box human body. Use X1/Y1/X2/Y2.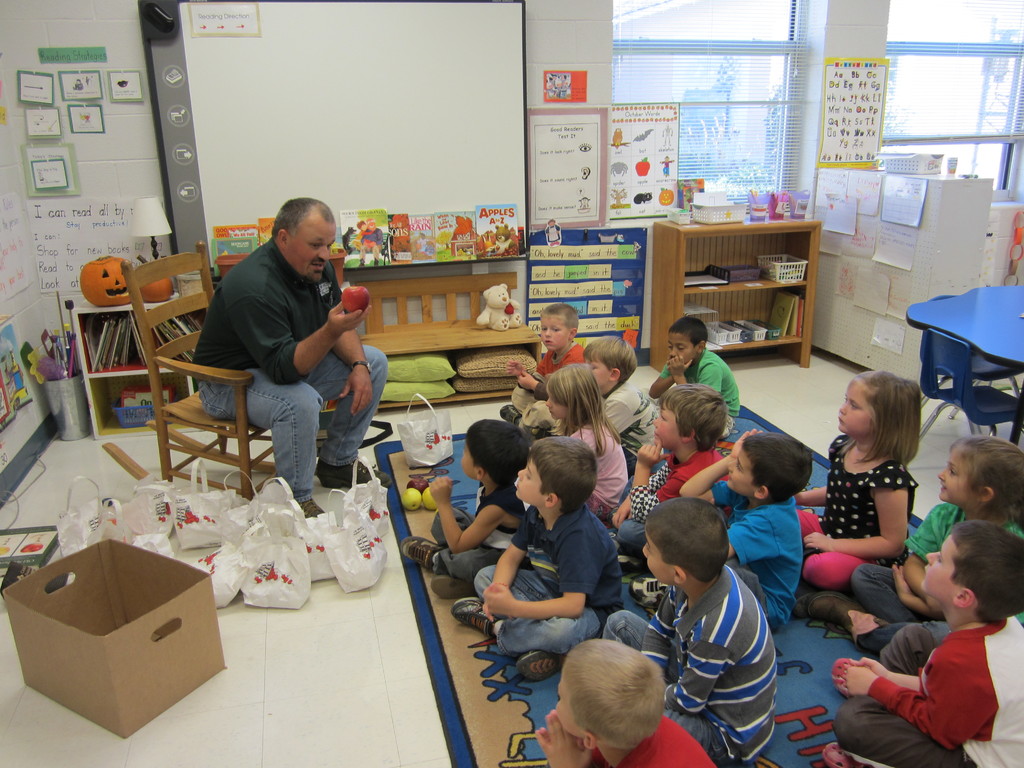
604/497/774/767.
